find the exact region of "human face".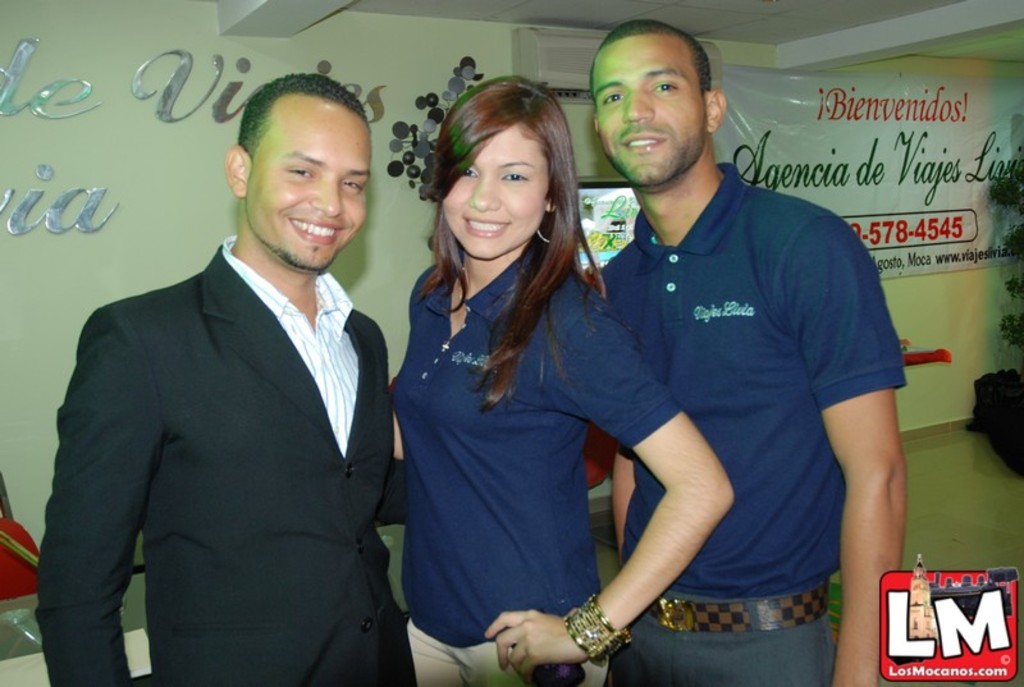
Exact region: Rect(442, 122, 545, 258).
